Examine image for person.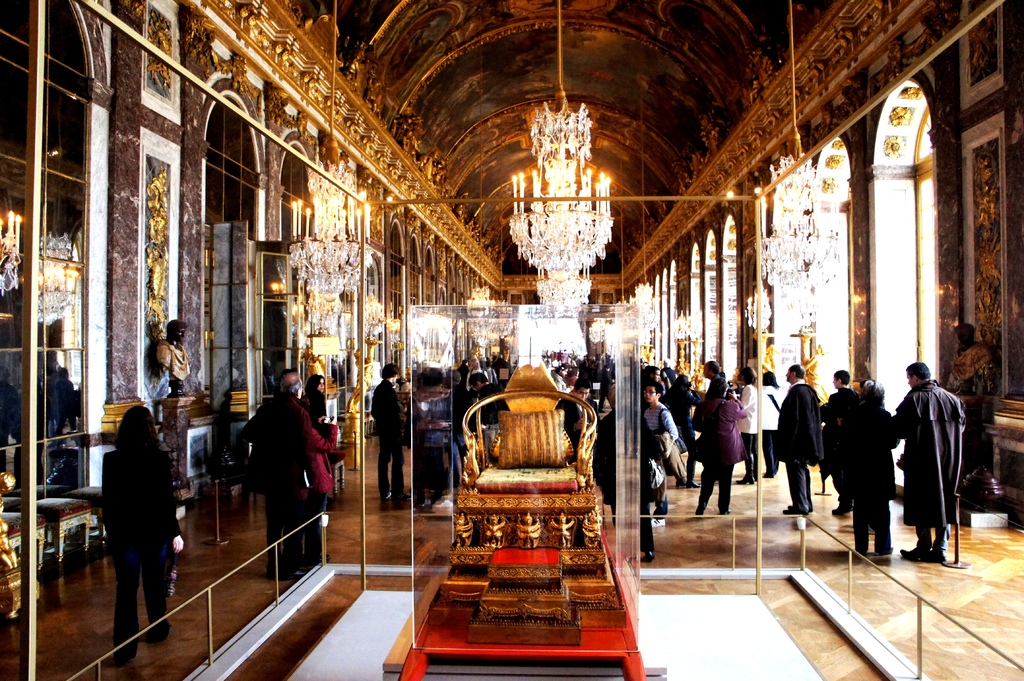
Examination result: left=152, top=311, right=191, bottom=385.
